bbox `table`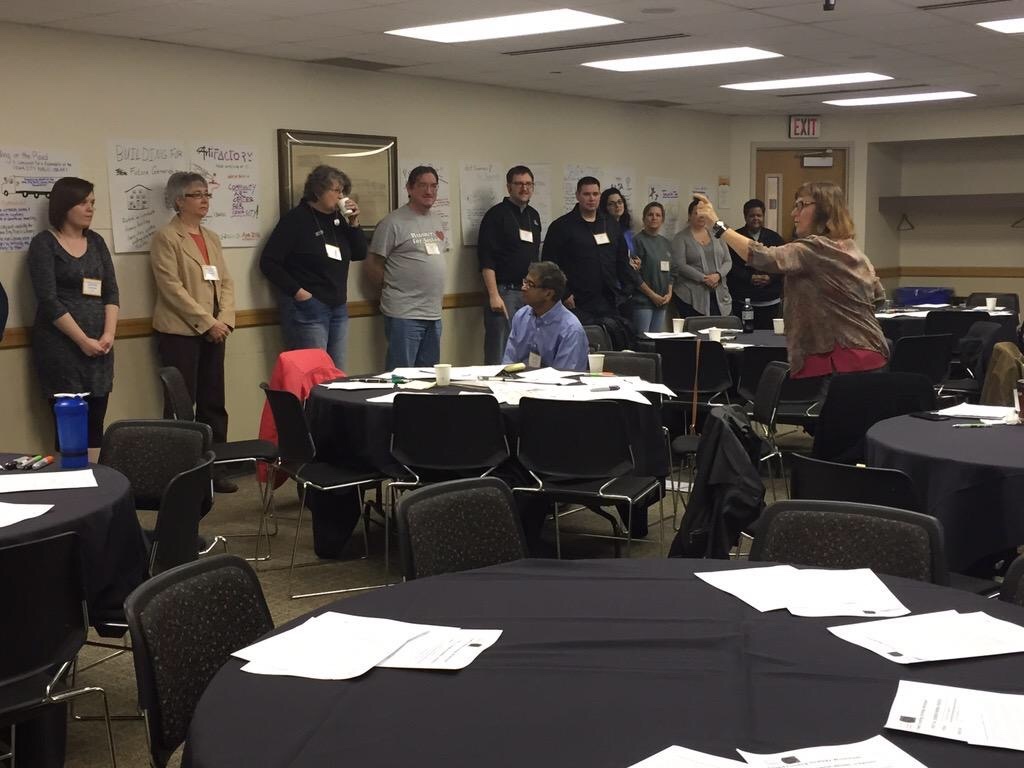
bbox=[182, 556, 1023, 767]
